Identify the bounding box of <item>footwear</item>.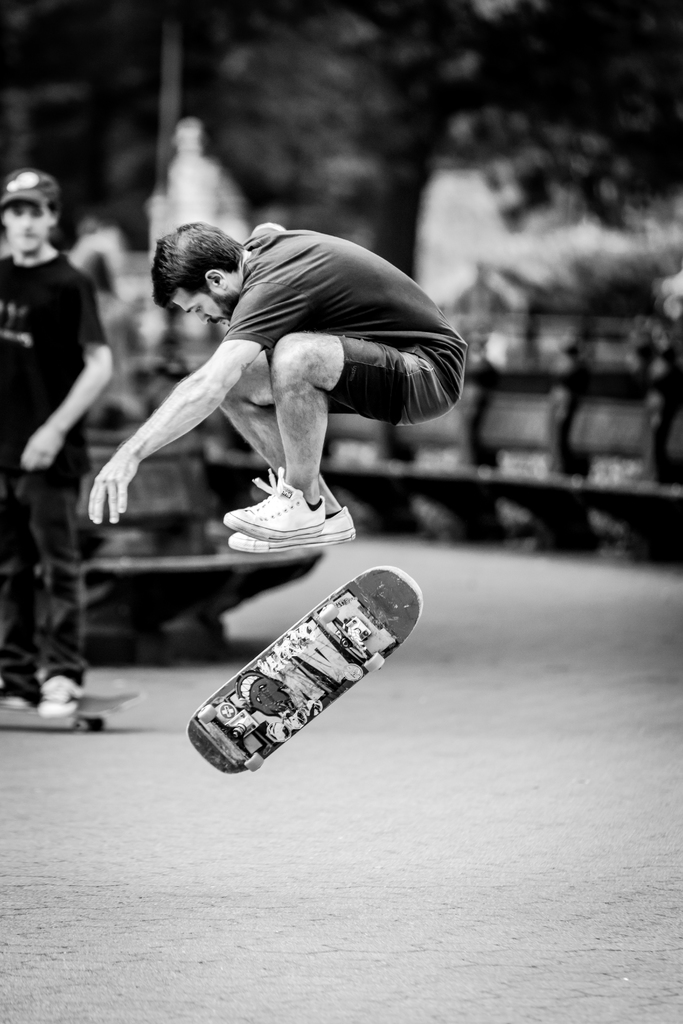
221,470,330,540.
